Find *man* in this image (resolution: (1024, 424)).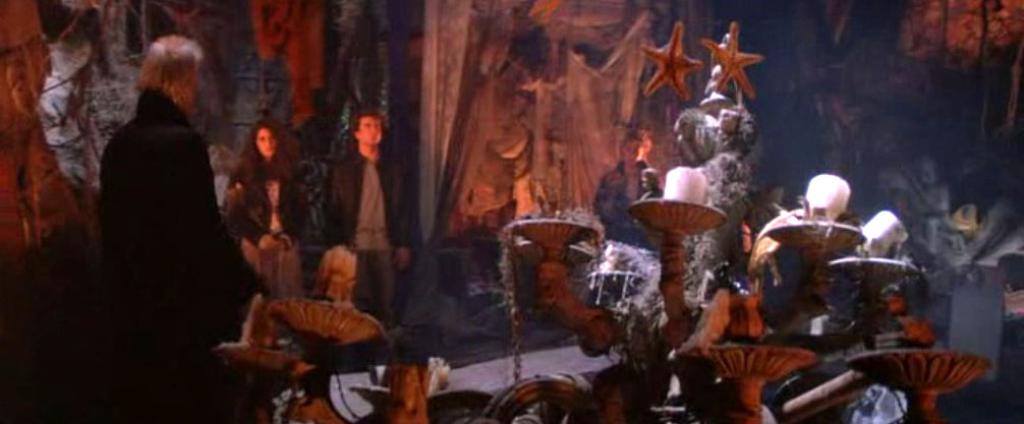
{"left": 324, "top": 111, "right": 413, "bottom": 323}.
